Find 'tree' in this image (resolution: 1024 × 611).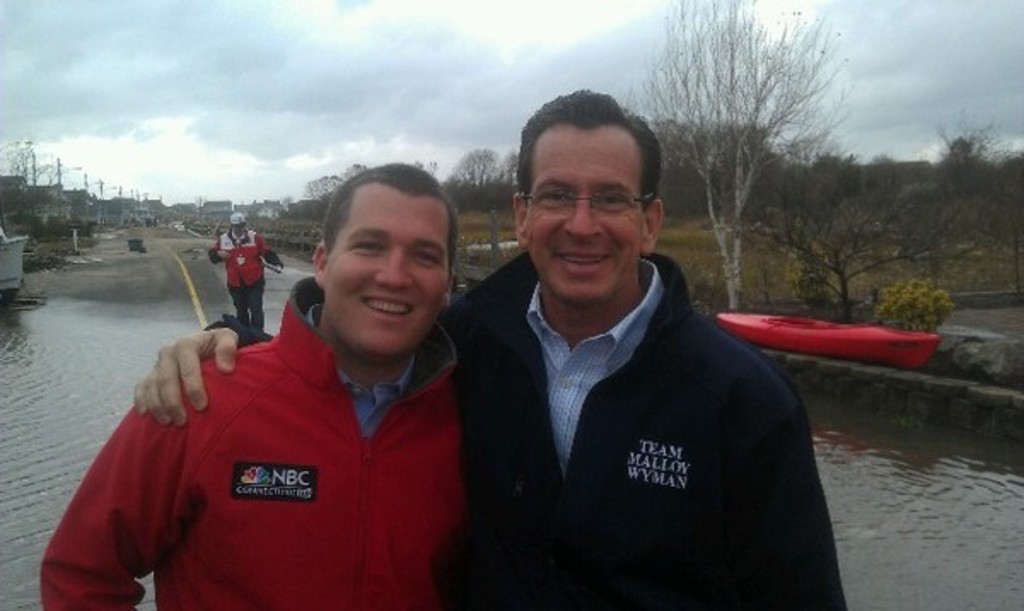
285,159,369,220.
